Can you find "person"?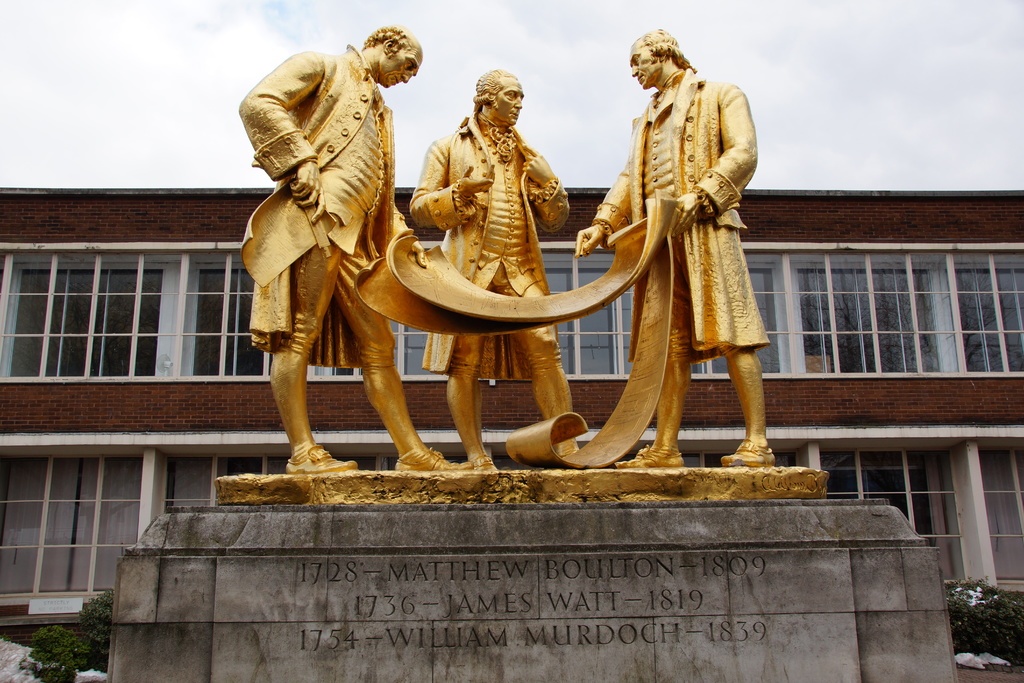
Yes, bounding box: detection(561, 34, 771, 493).
